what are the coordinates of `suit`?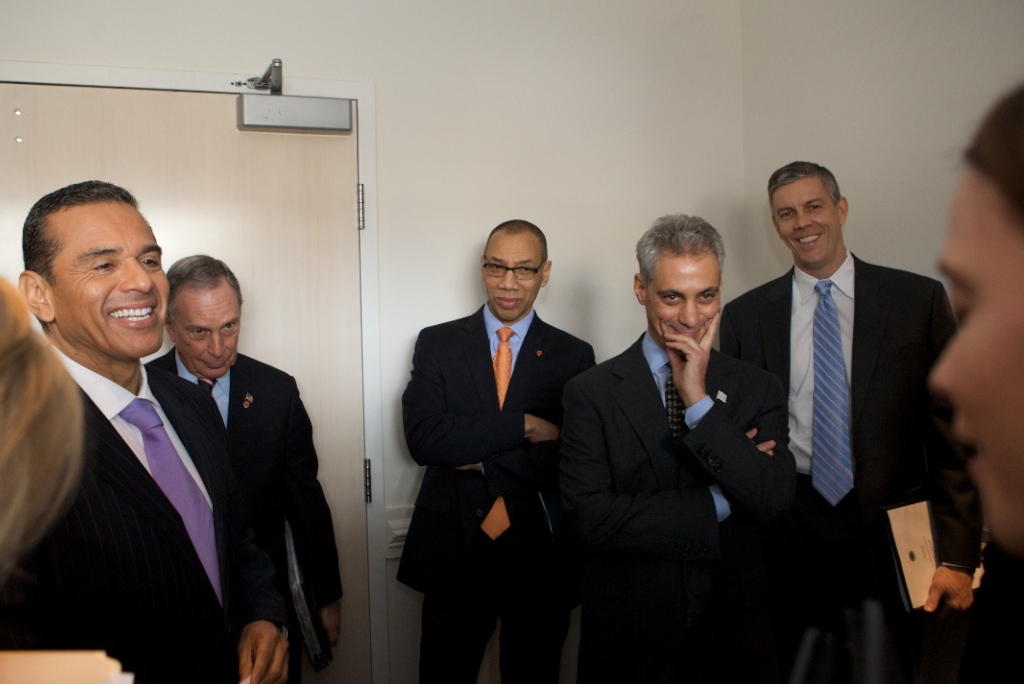
<region>0, 363, 287, 683</region>.
